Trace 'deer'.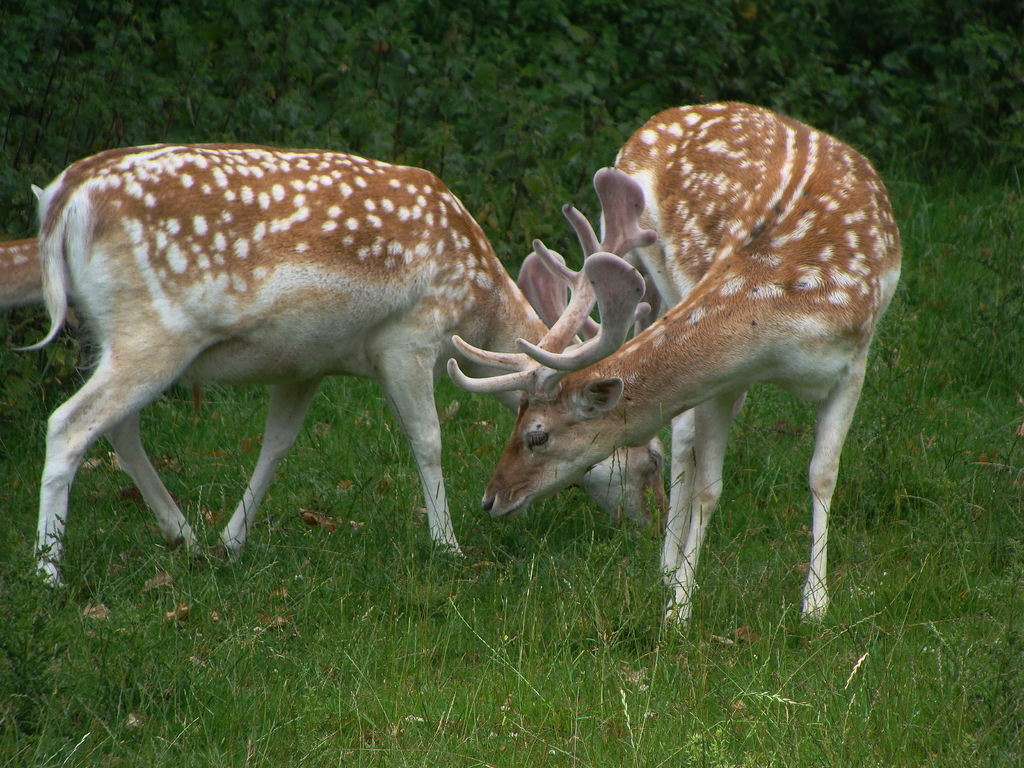
Traced to 449 97 904 643.
